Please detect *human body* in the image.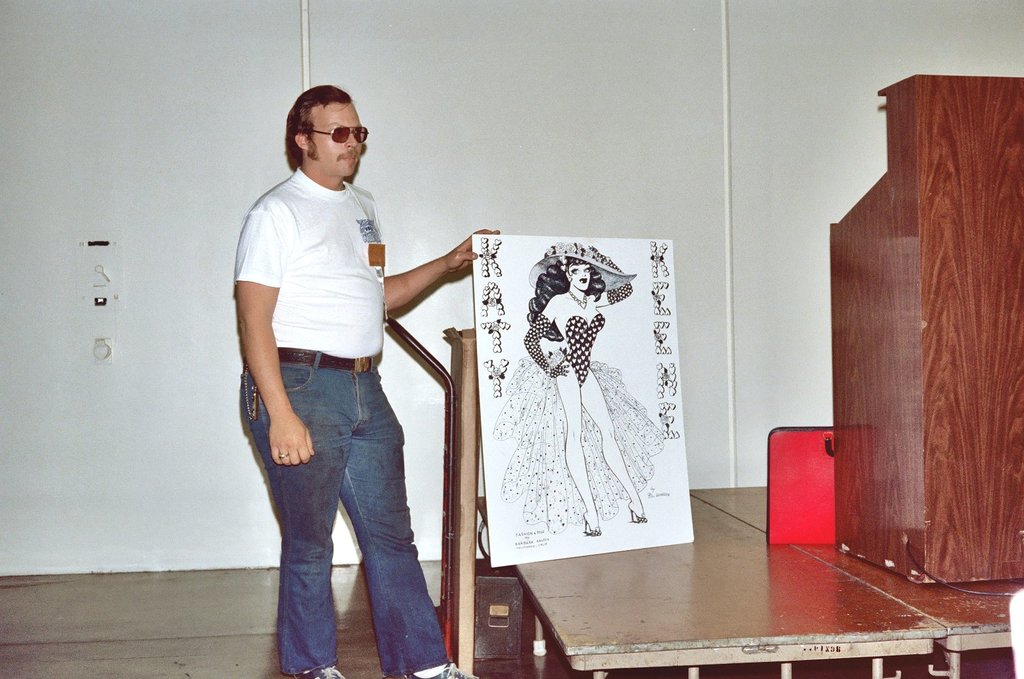
rect(231, 82, 500, 678).
